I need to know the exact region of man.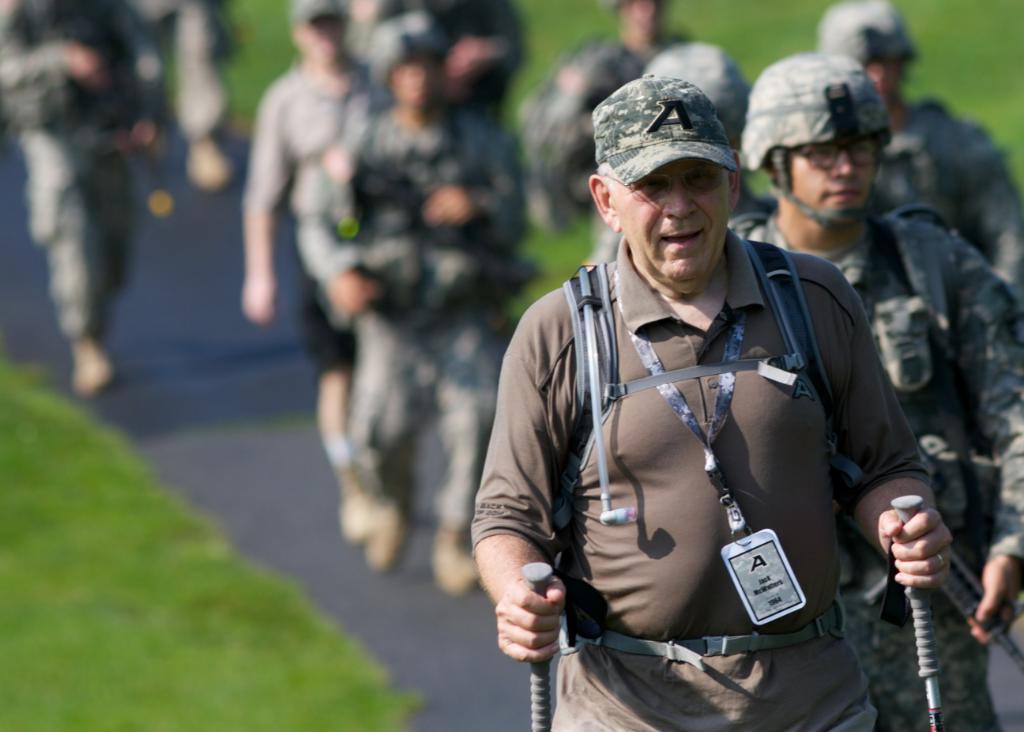
Region: l=290, t=2, r=527, b=598.
